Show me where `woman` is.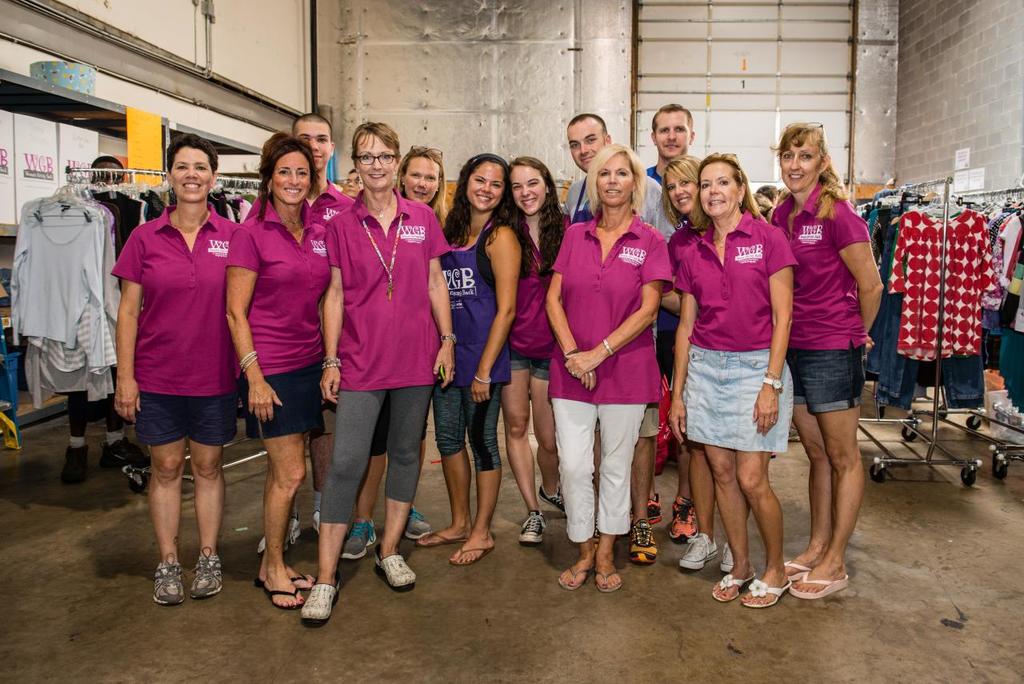
`woman` is at box=[675, 144, 794, 612].
